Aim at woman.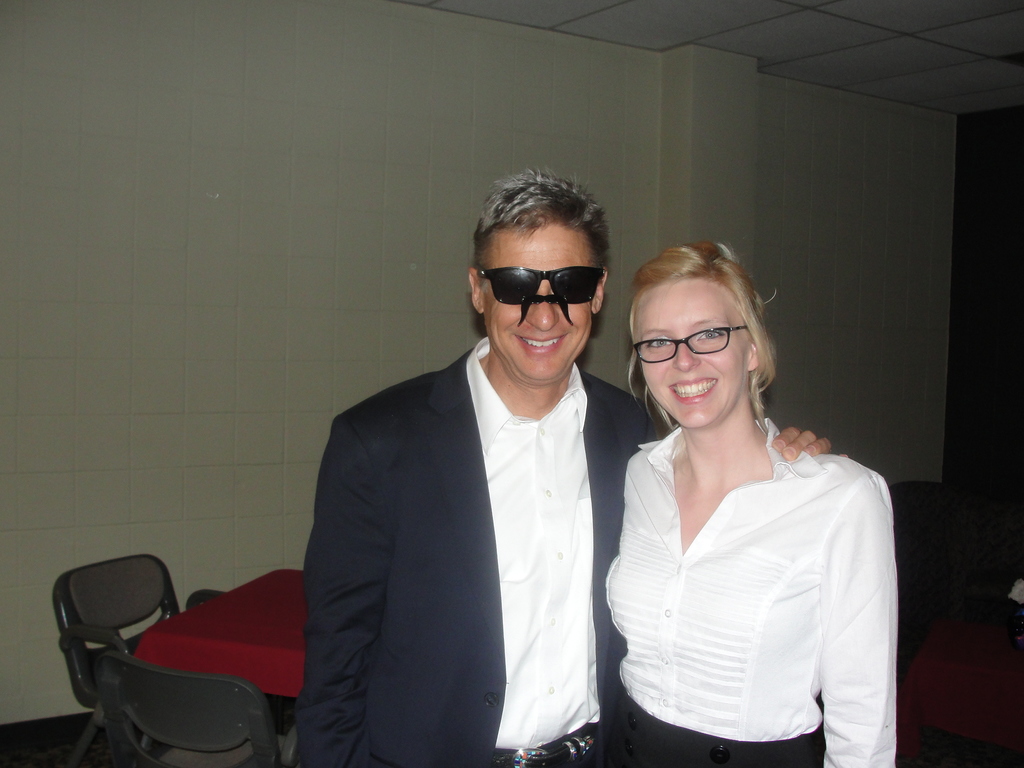
Aimed at box=[580, 240, 900, 761].
